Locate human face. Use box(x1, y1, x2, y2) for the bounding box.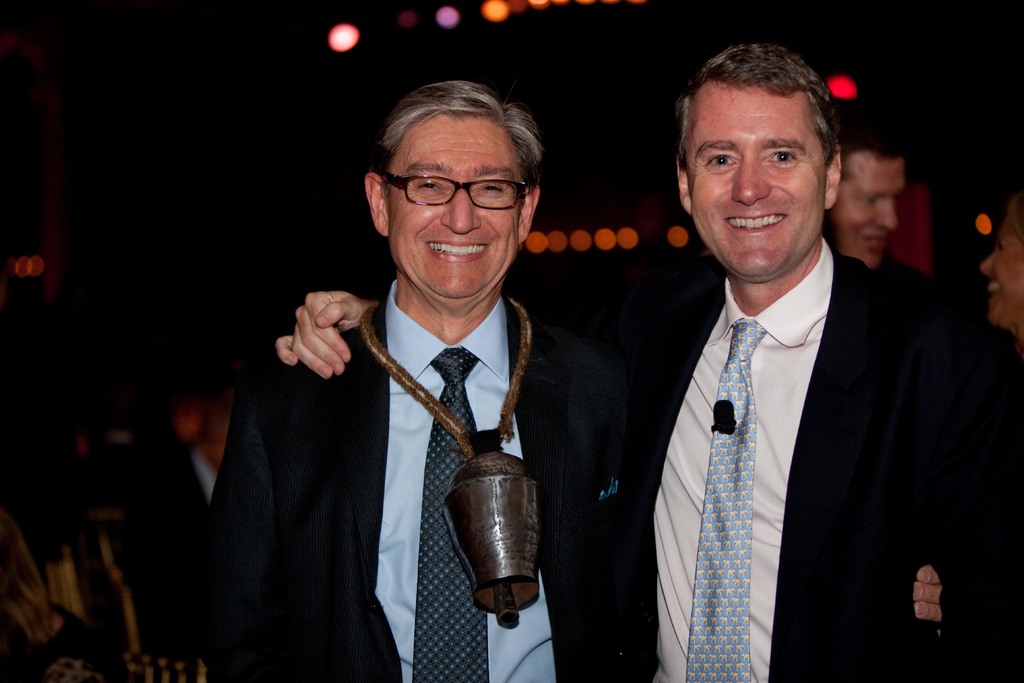
box(826, 154, 908, 267).
